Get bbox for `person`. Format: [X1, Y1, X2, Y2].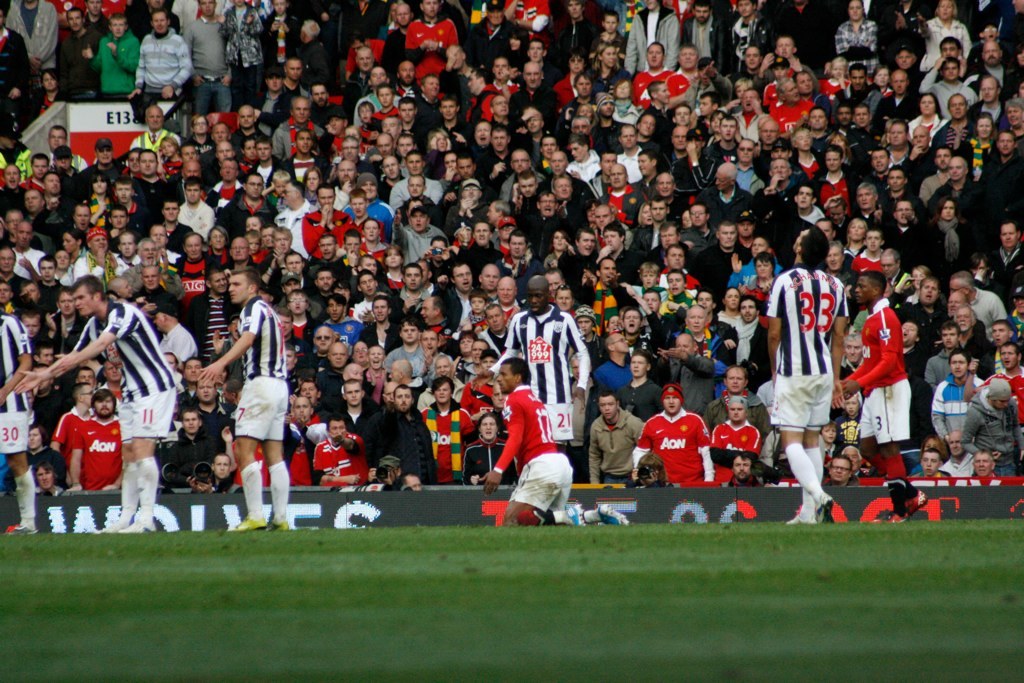
[419, 380, 479, 480].
